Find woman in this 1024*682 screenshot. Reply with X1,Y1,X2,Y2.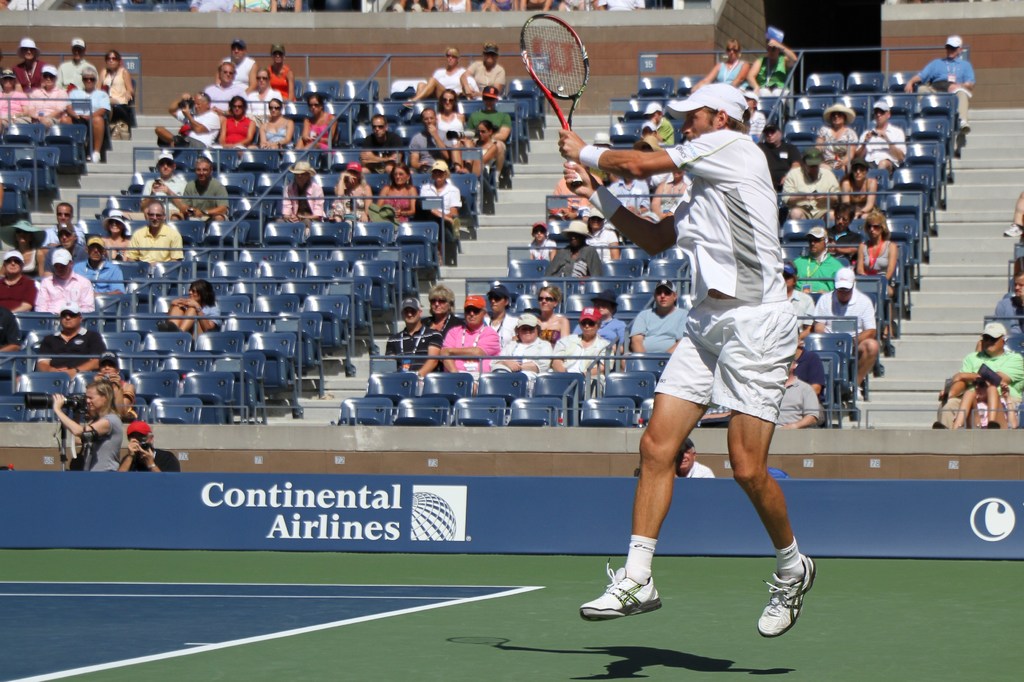
750,26,797,95.
